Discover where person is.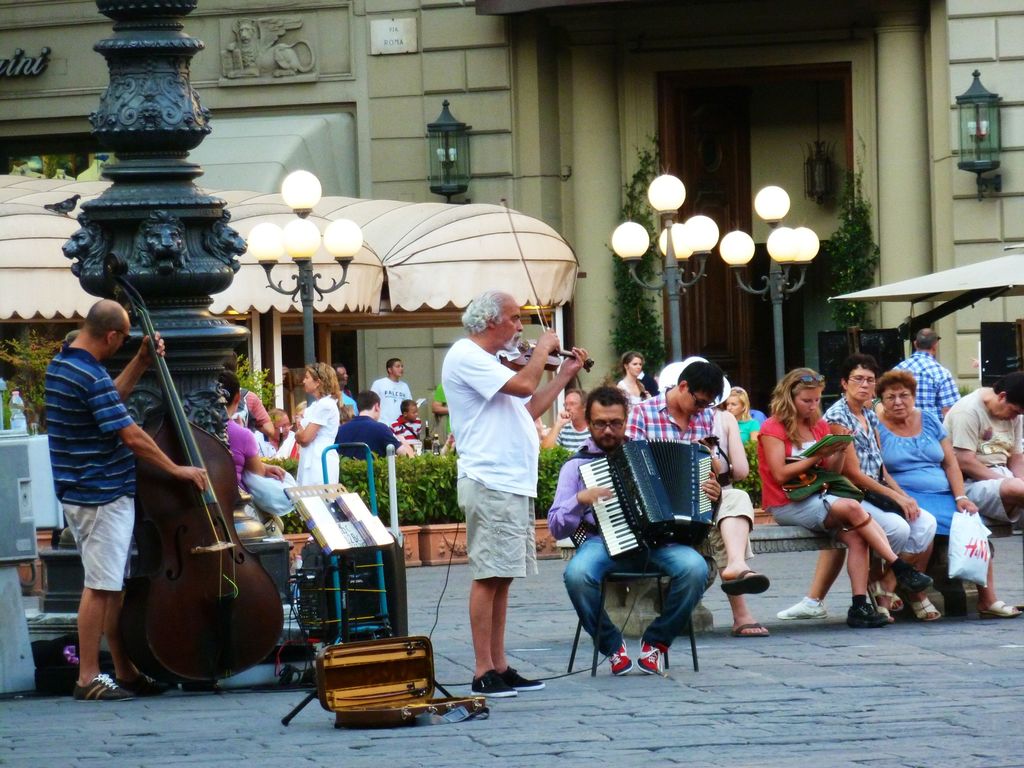
Discovered at {"x1": 43, "y1": 255, "x2": 152, "y2": 709}.
